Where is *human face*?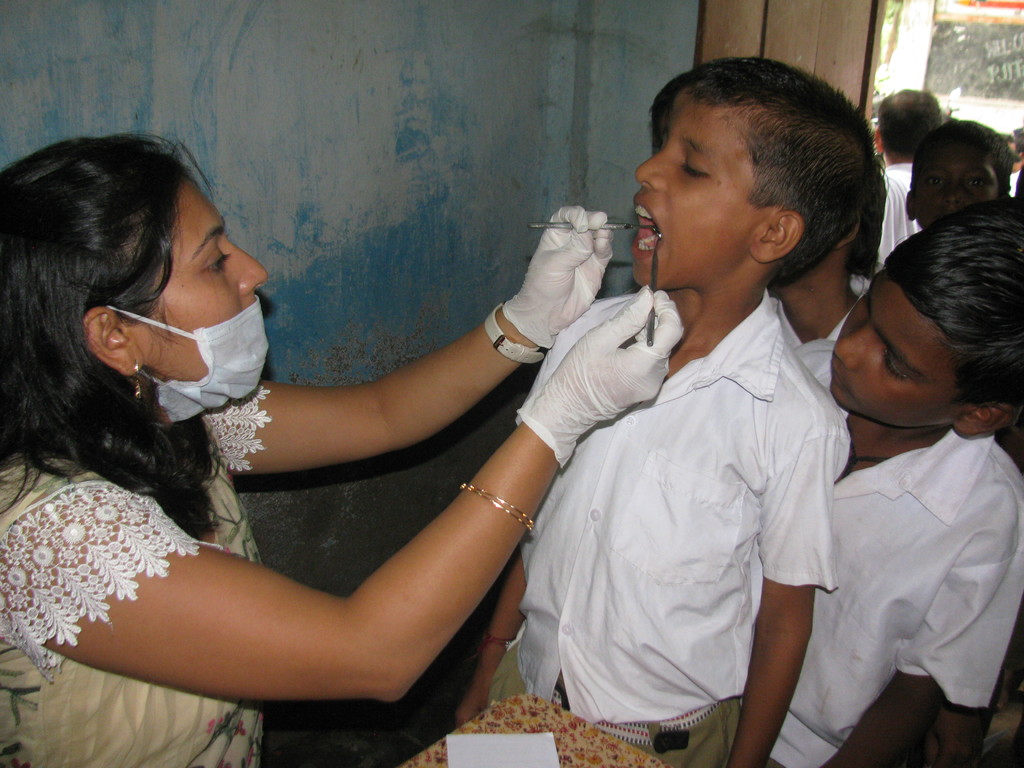
<region>630, 103, 753, 284</region>.
